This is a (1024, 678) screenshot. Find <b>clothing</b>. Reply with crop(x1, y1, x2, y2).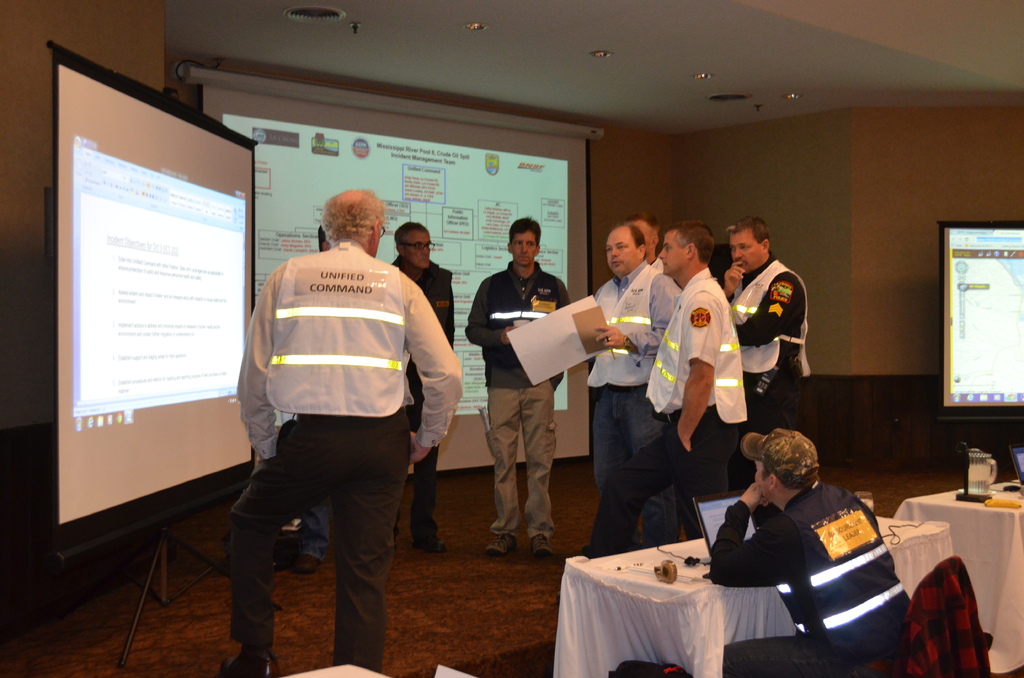
crop(725, 252, 806, 487).
